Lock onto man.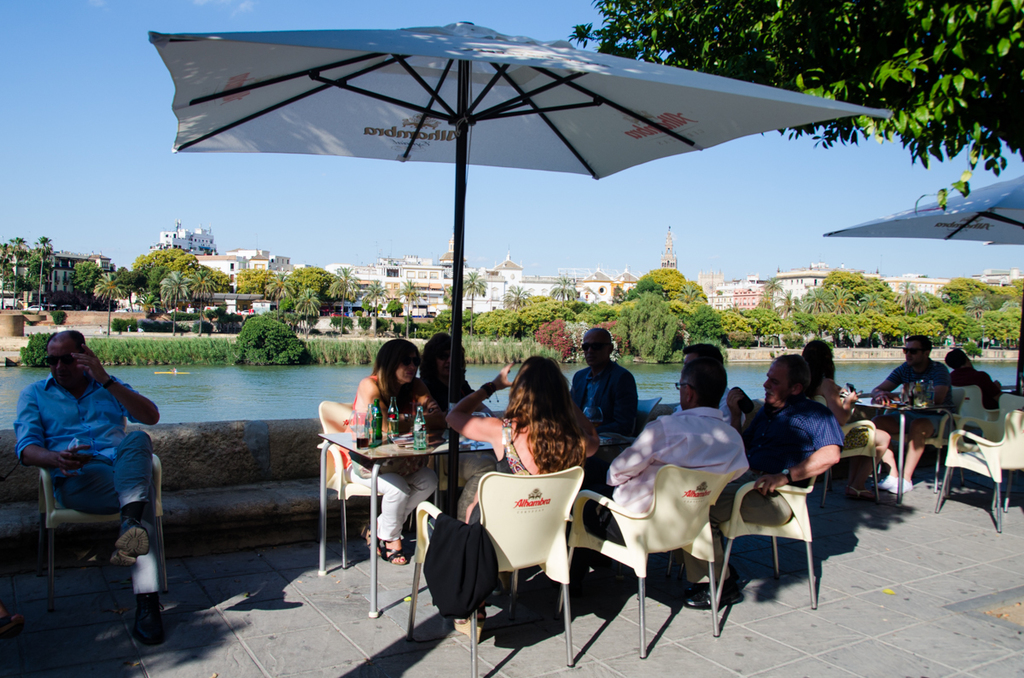
Locked: bbox=(870, 336, 949, 495).
